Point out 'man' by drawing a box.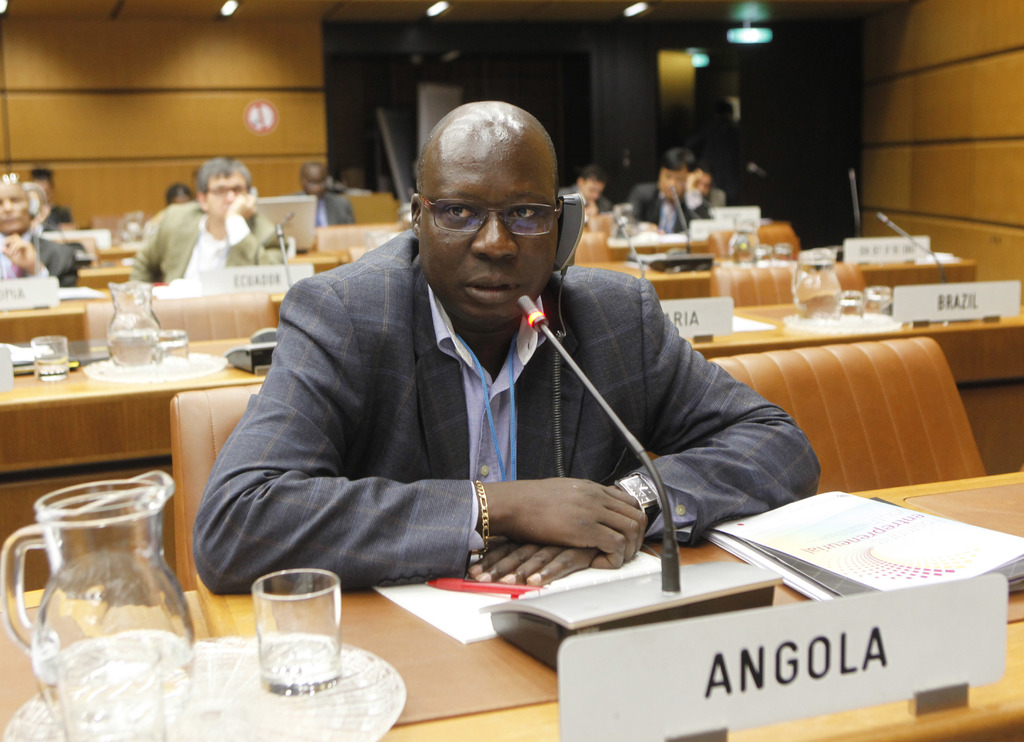
129, 158, 289, 286.
